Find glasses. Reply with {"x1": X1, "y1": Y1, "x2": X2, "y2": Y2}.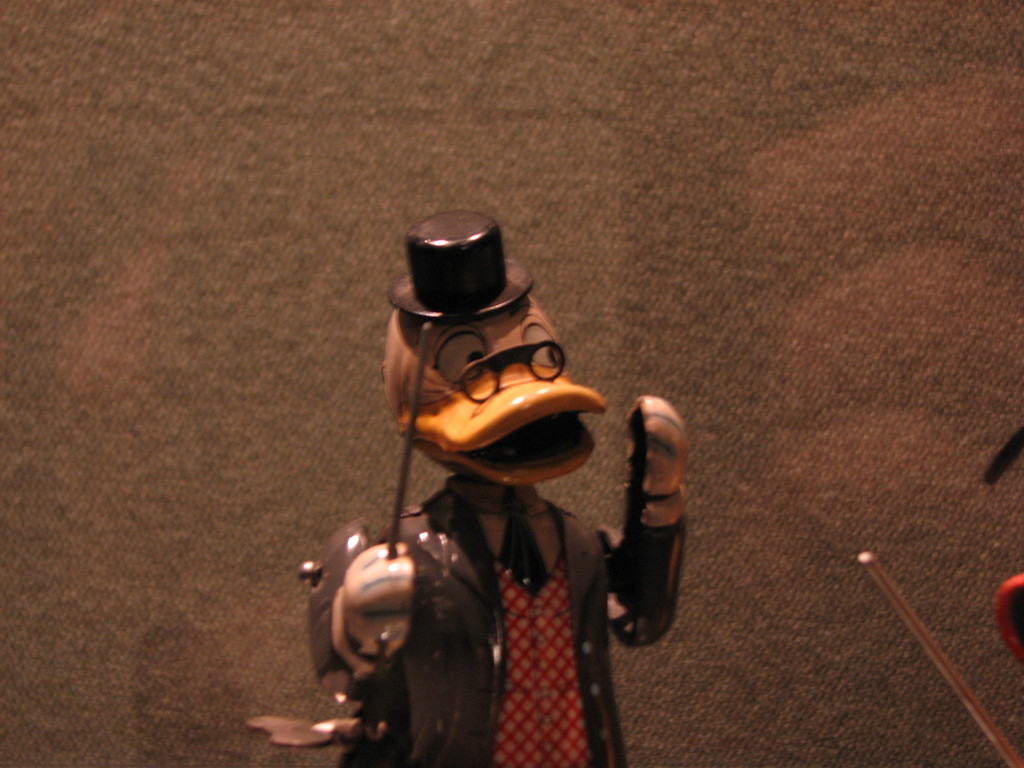
{"x1": 415, "y1": 337, "x2": 569, "y2": 424}.
